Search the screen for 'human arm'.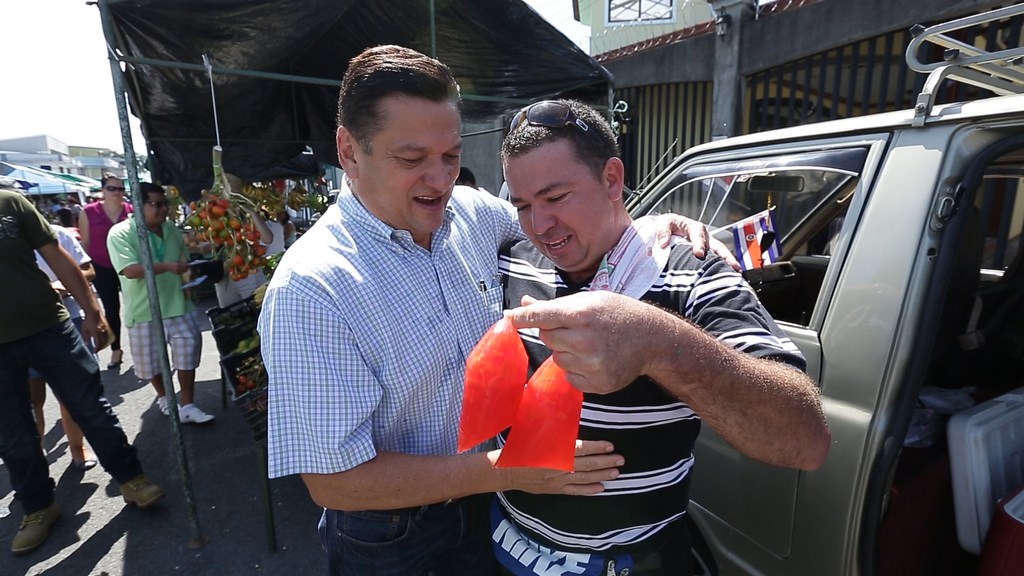
Found at left=623, top=209, right=744, bottom=272.
